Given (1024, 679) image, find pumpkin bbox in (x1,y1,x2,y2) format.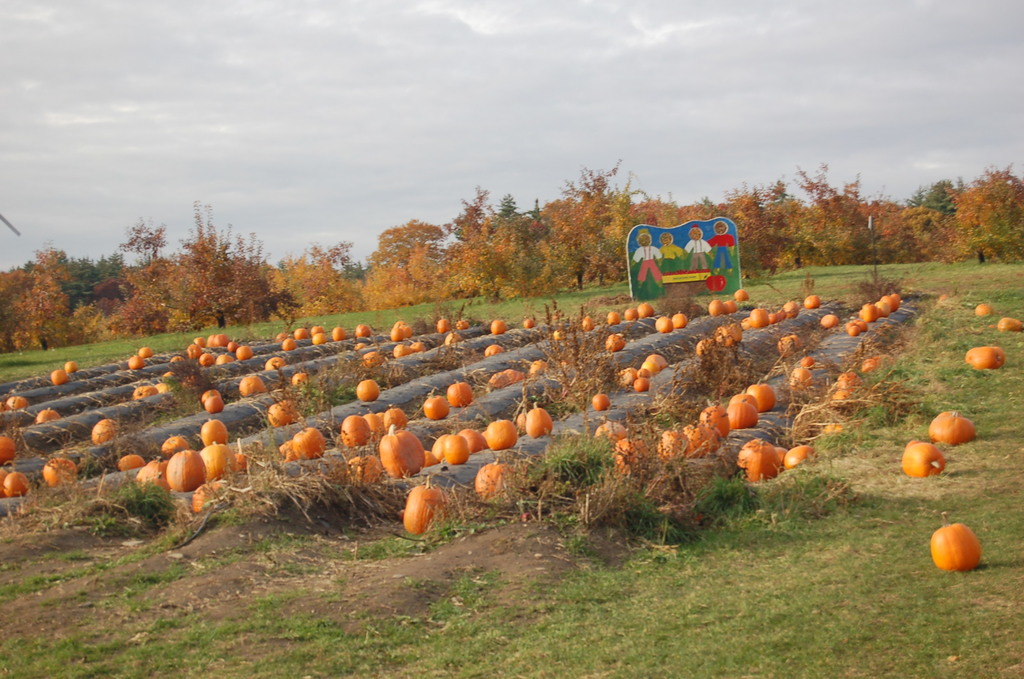
(402,476,457,542).
